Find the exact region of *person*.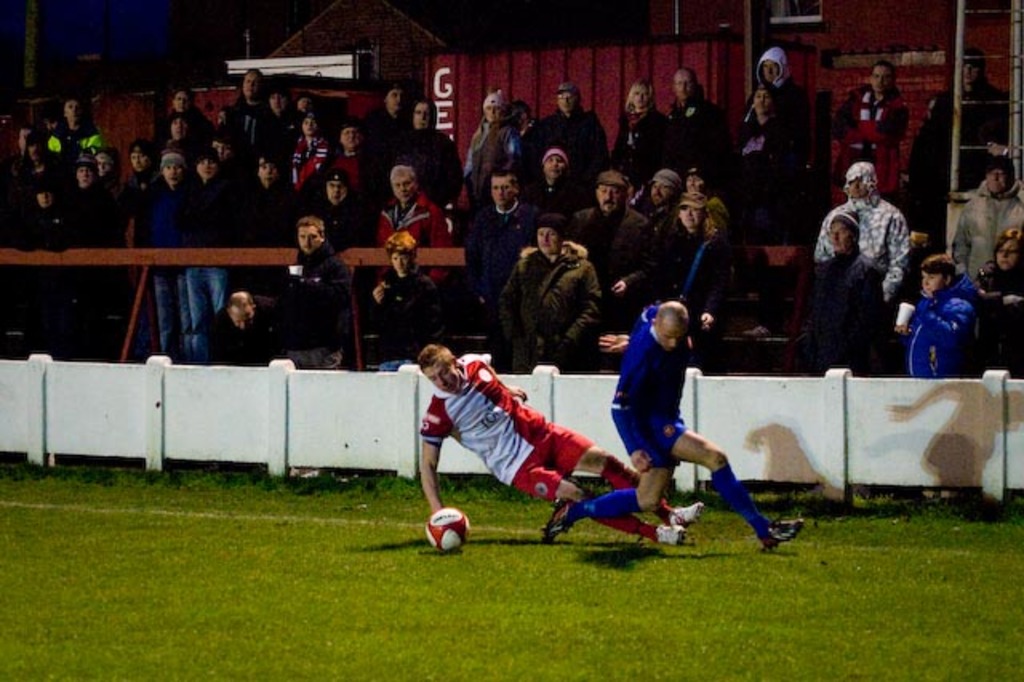
Exact region: [x1=282, y1=219, x2=350, y2=365].
